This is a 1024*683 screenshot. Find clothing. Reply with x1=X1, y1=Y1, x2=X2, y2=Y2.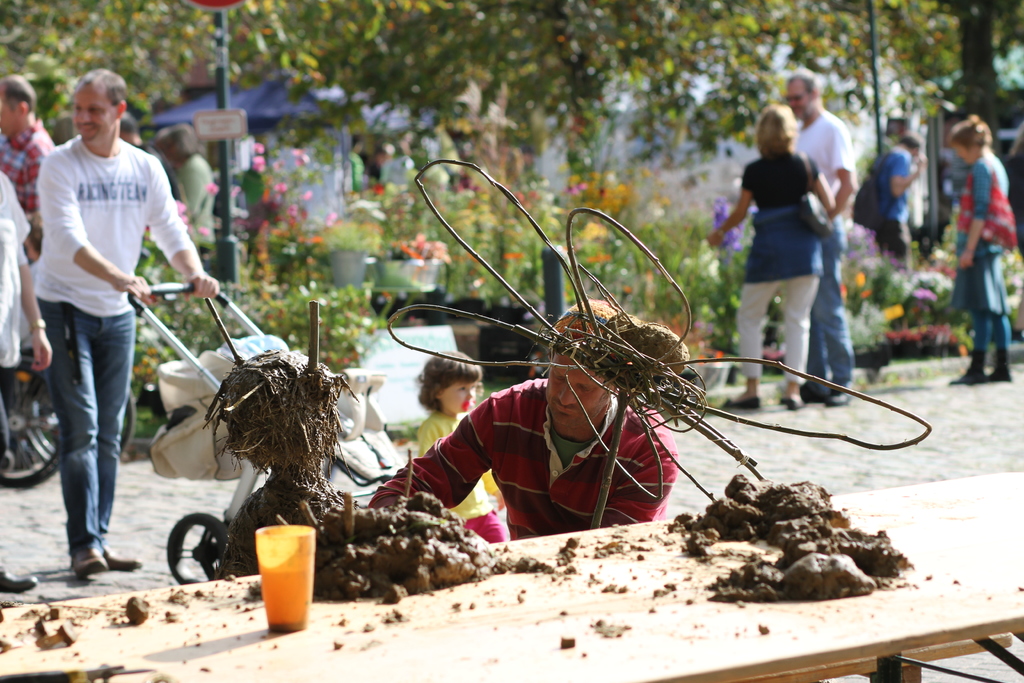
x1=0, y1=181, x2=34, y2=372.
